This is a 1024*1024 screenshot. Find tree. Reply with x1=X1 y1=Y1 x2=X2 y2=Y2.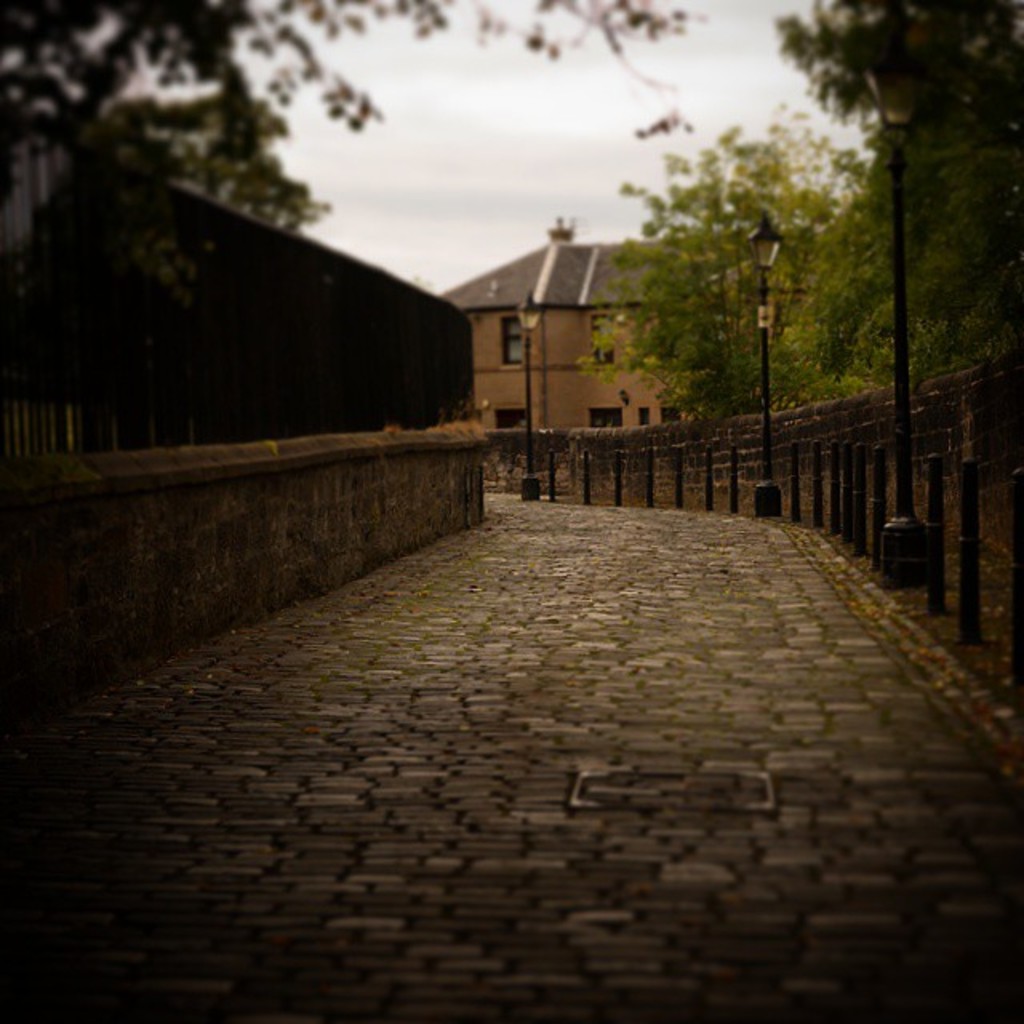
x1=0 y1=0 x2=678 y2=267.
